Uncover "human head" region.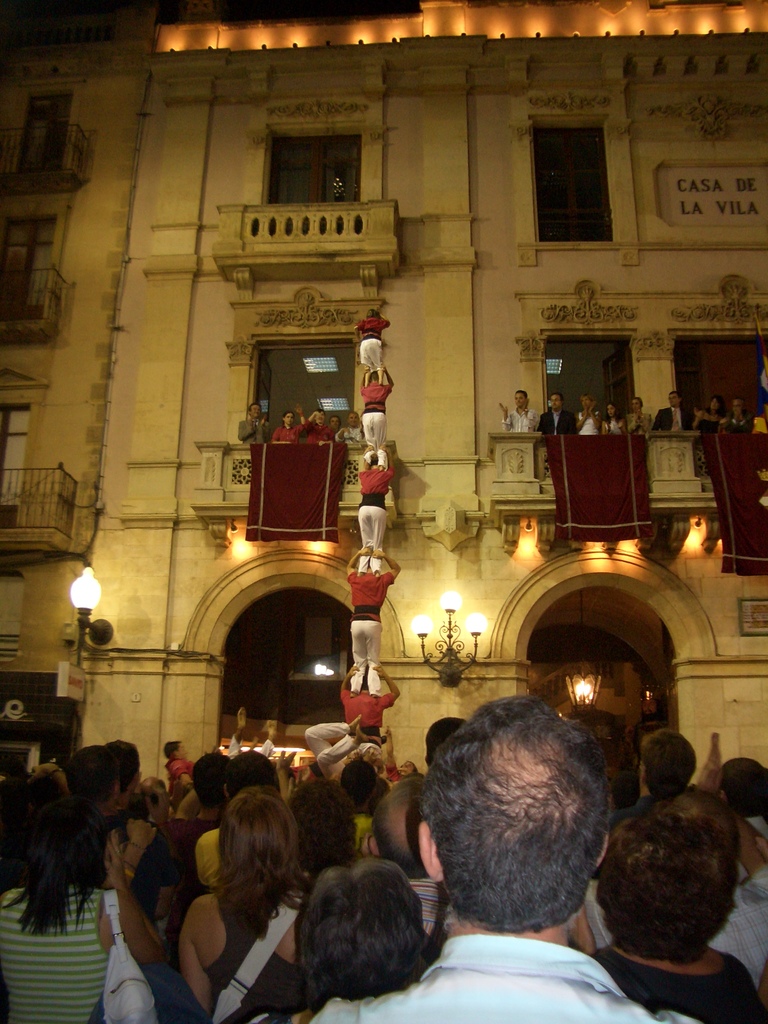
Uncovered: [361, 776, 424, 874].
